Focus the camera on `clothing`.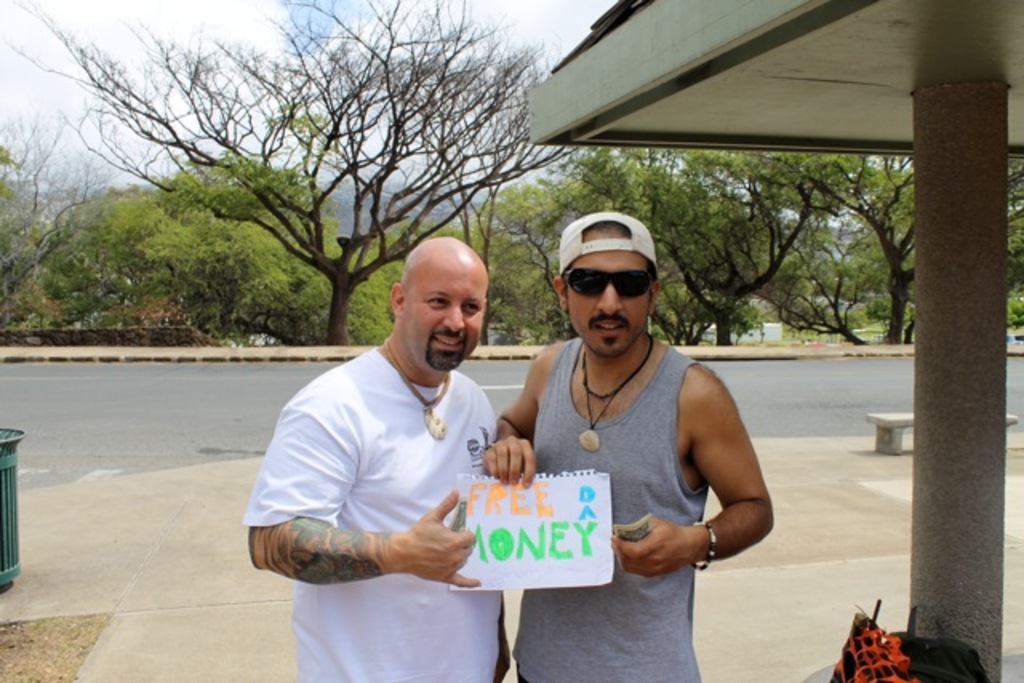
Focus region: box(528, 345, 701, 681).
